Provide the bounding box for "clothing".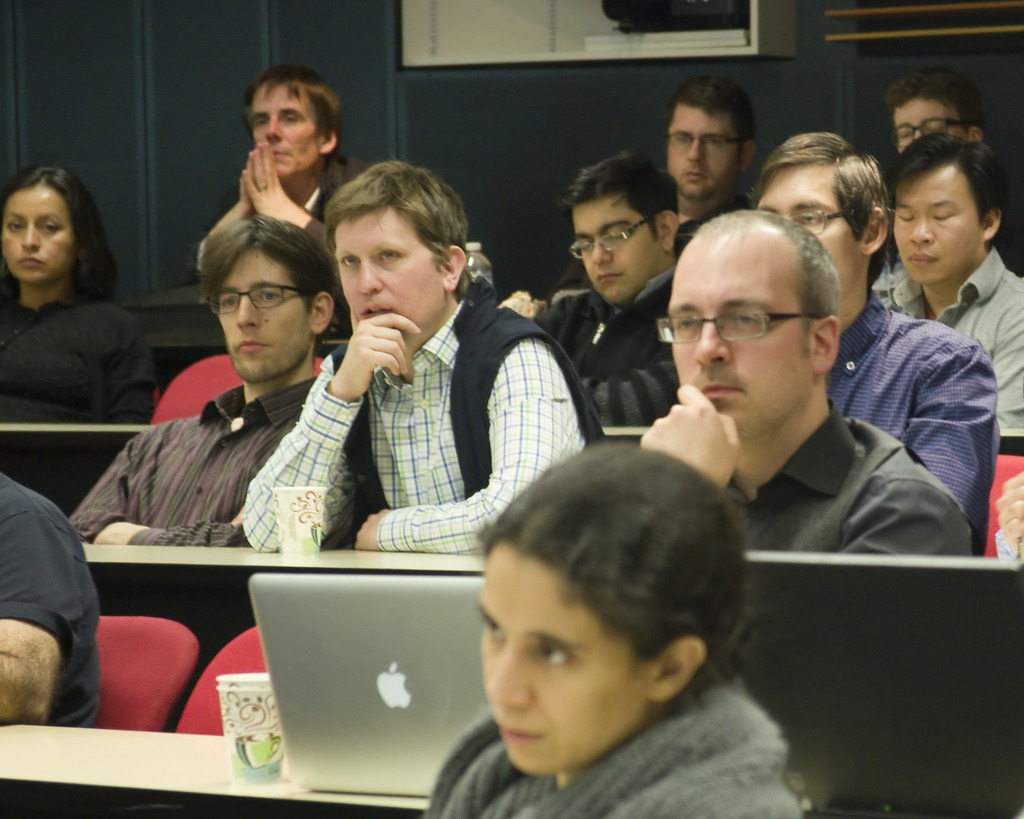
<box>1,289,151,475</box>.
